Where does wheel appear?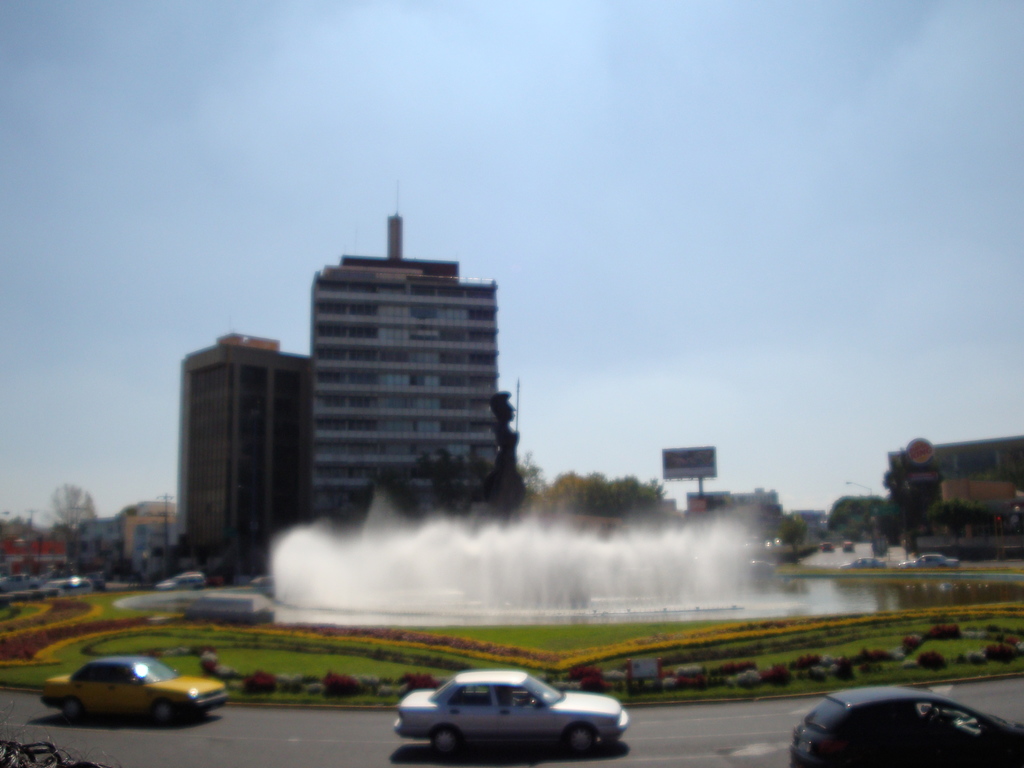
Appears at 61/699/79/718.
